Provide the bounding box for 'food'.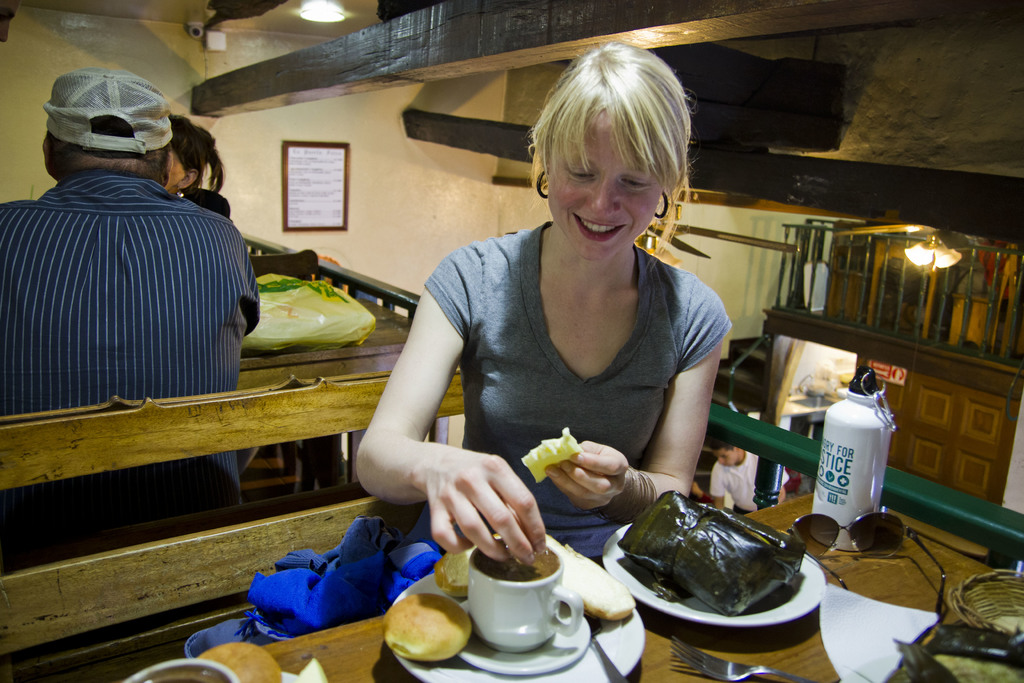
(left=492, top=530, right=636, bottom=623).
